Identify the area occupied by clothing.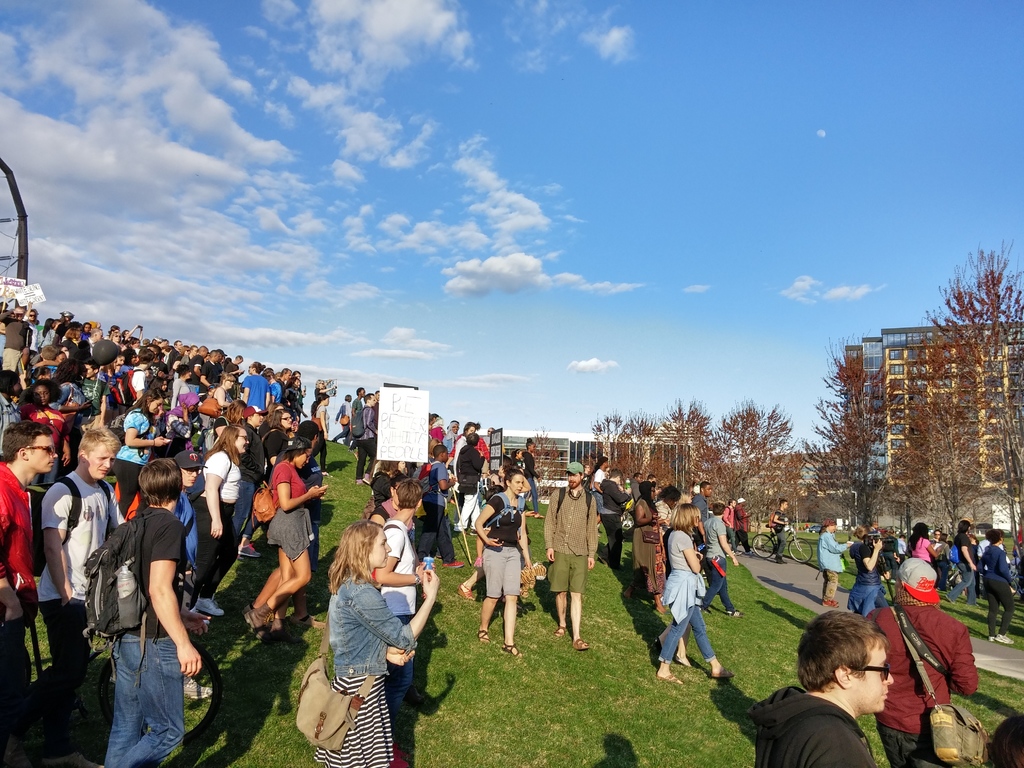
Area: [x1=813, y1=529, x2=852, y2=606].
